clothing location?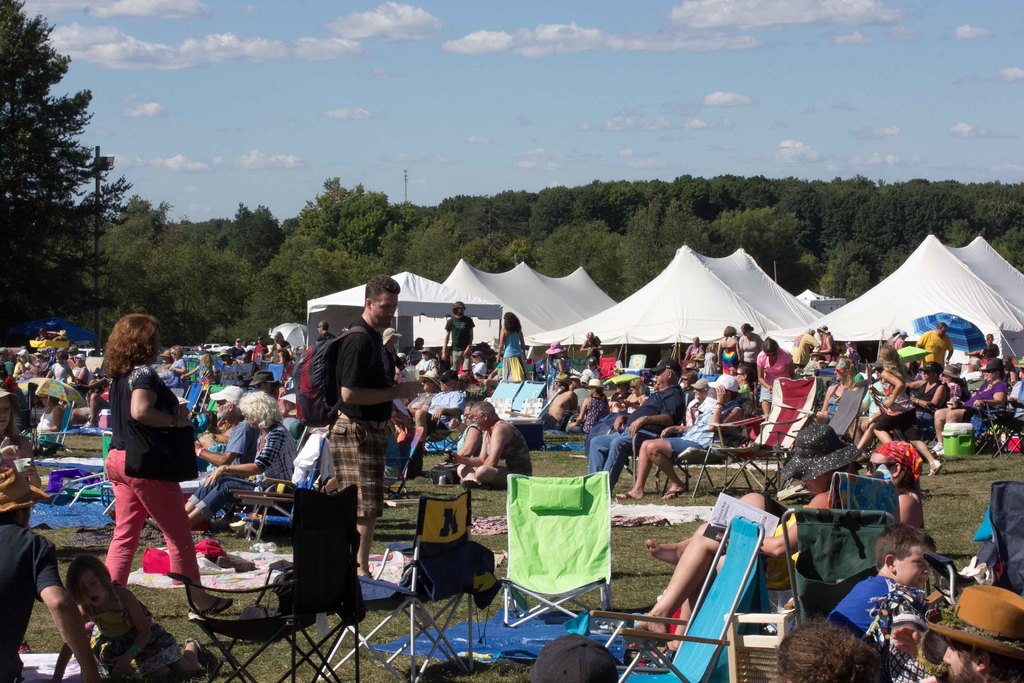
box=[108, 361, 204, 588]
